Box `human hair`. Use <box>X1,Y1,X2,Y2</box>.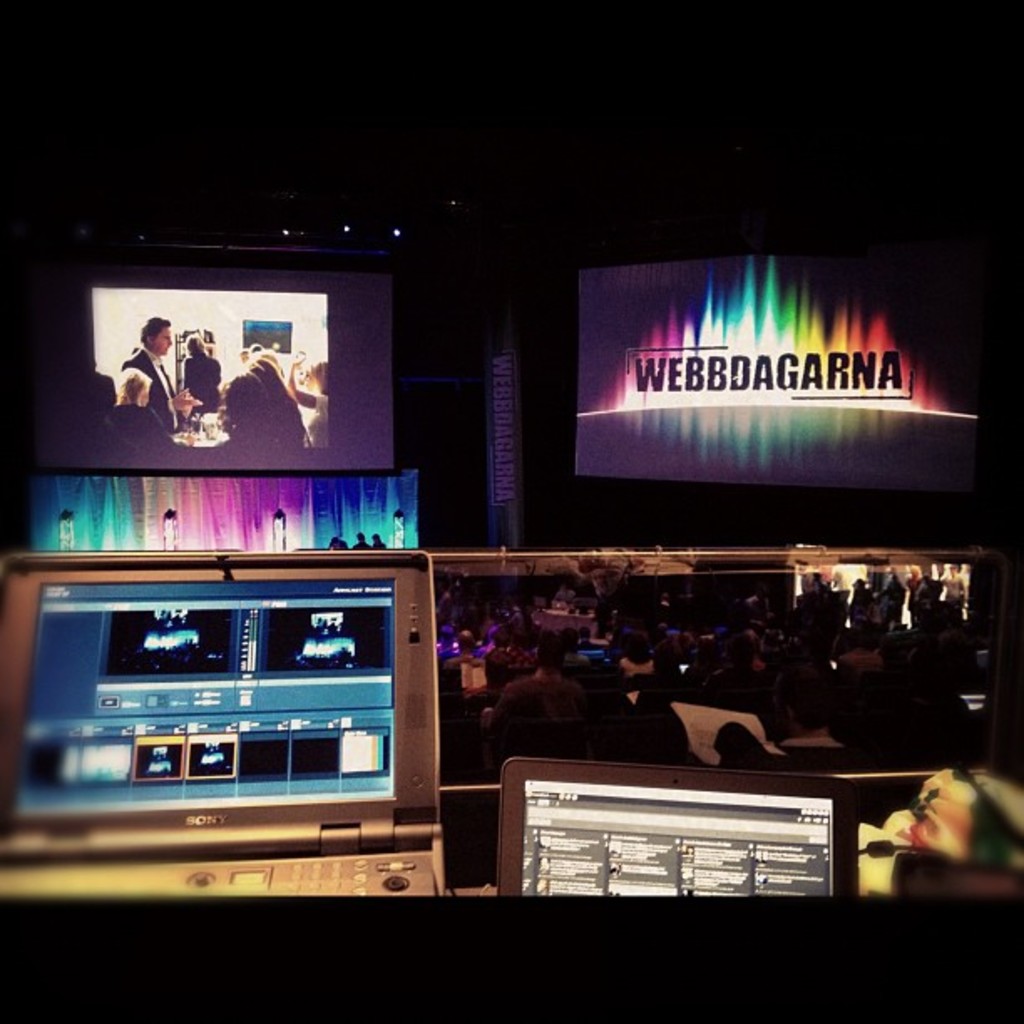
<box>534,631,572,674</box>.
